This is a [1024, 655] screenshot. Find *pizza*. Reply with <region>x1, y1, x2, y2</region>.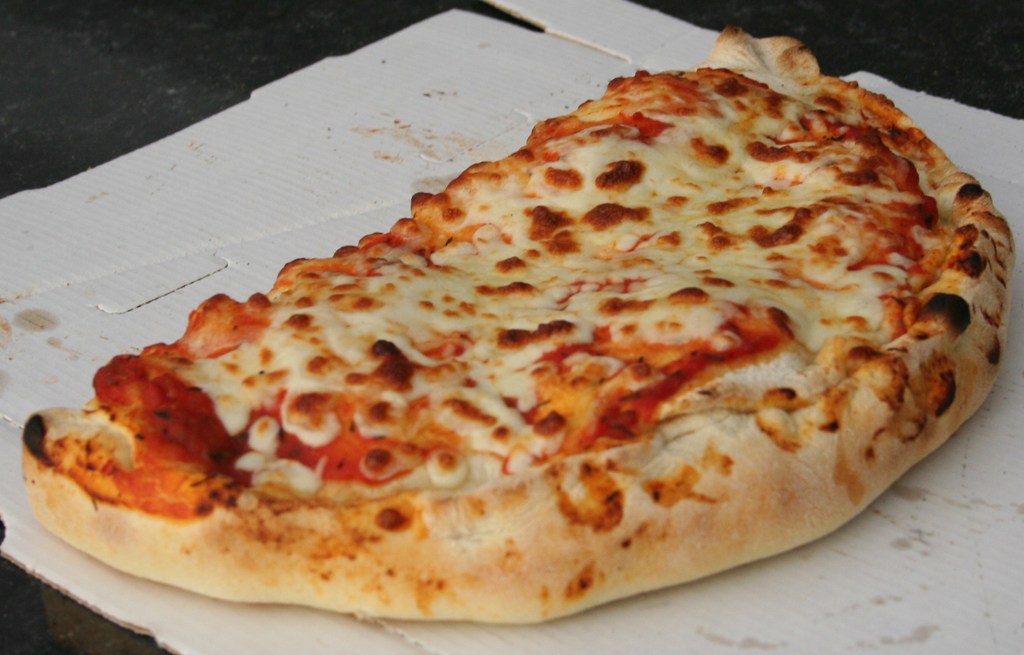
<region>6, 58, 1009, 633</region>.
